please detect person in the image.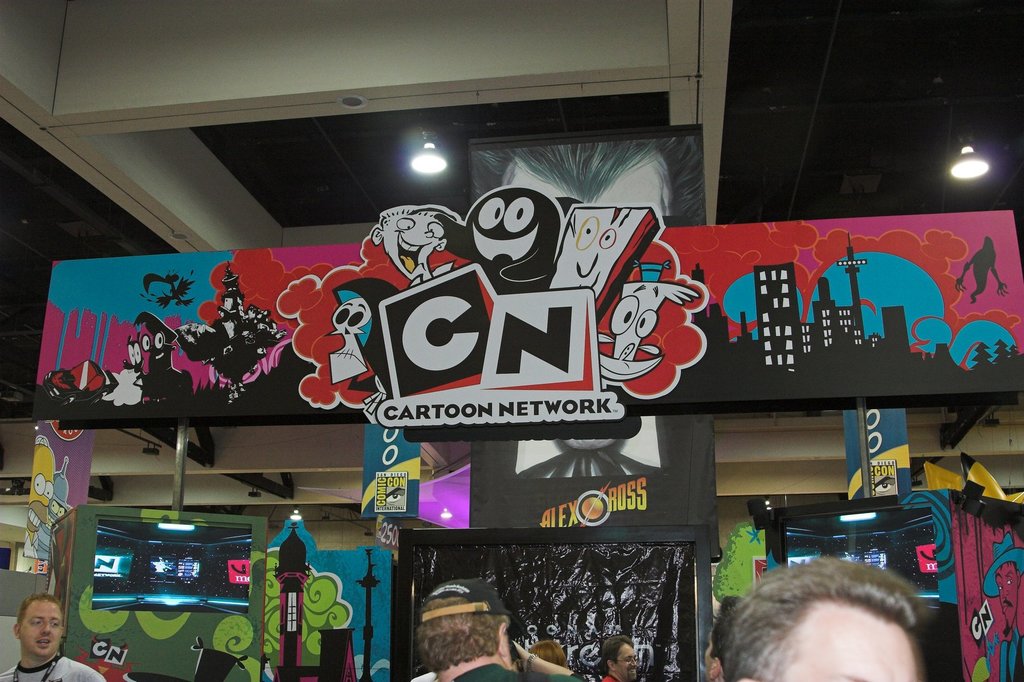
[left=511, top=640, right=572, bottom=679].
